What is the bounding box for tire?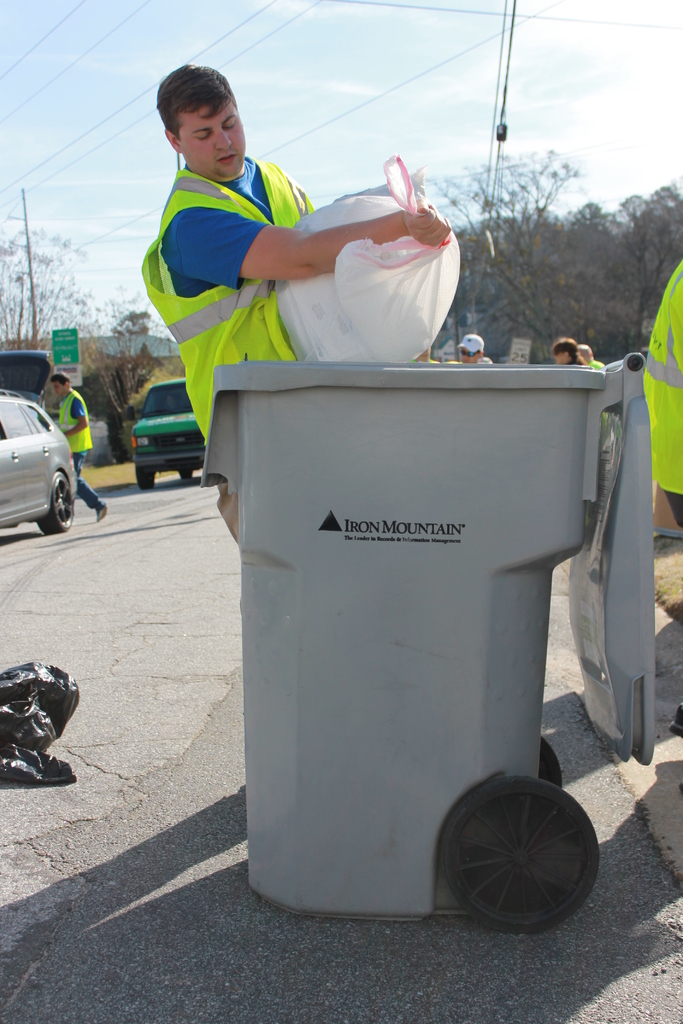
(38, 476, 76, 540).
